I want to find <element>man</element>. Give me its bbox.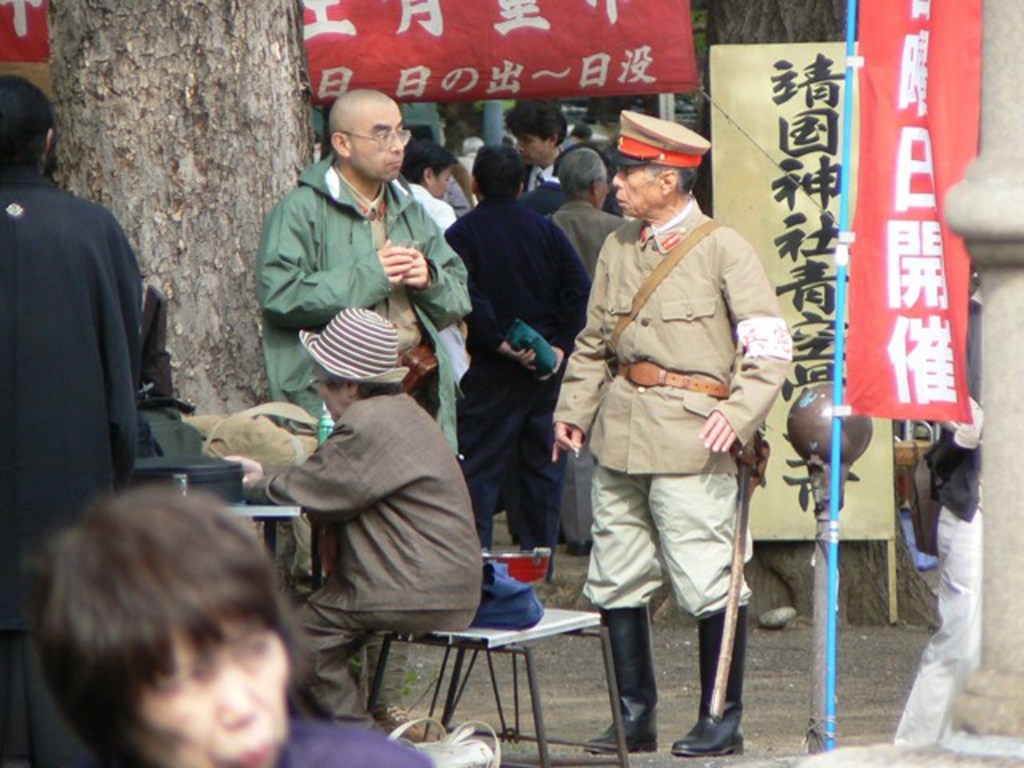
<bbox>448, 150, 587, 584</bbox>.
